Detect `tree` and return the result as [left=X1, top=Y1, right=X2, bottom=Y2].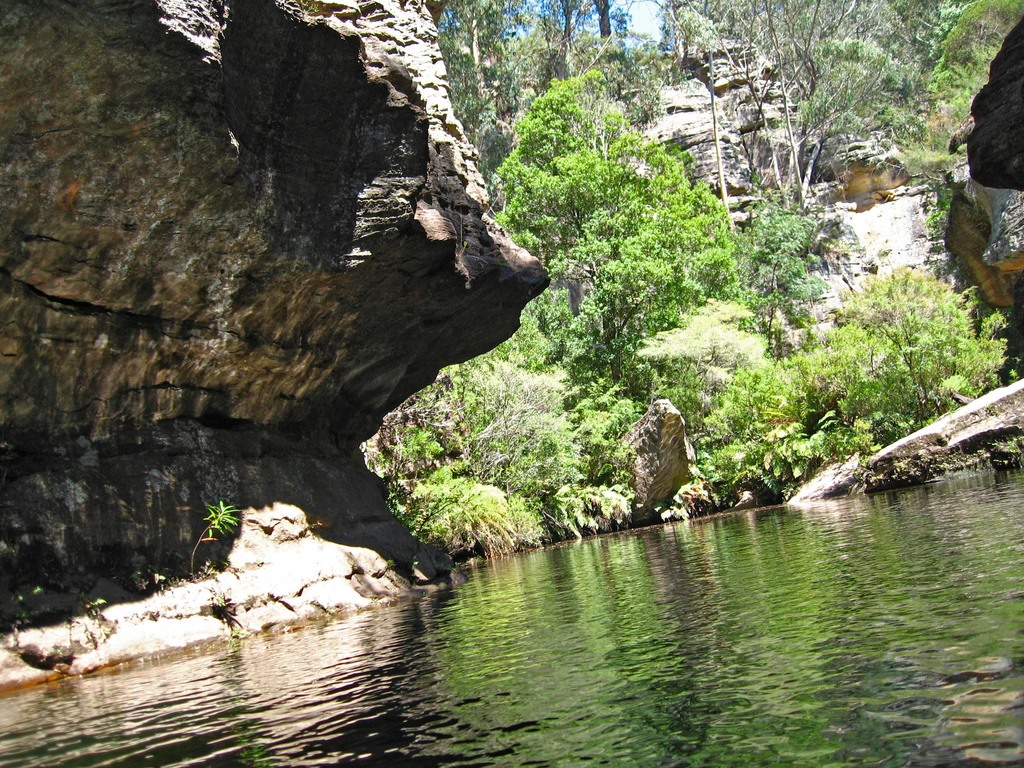
[left=438, top=0, right=634, bottom=132].
